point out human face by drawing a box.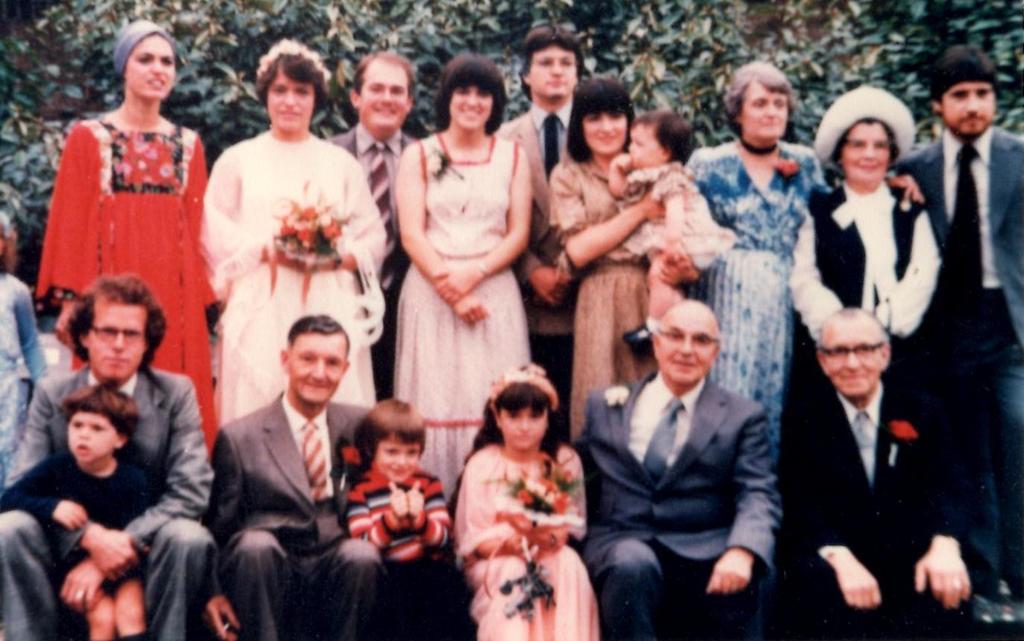
(82, 293, 148, 377).
